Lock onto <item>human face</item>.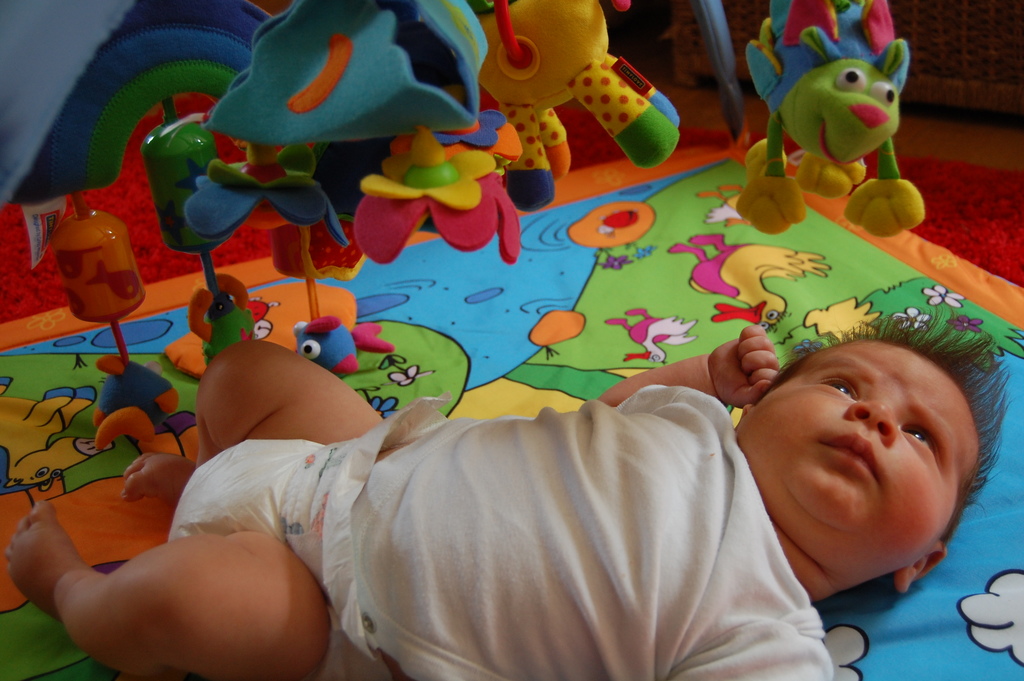
Locked: [742, 339, 981, 574].
